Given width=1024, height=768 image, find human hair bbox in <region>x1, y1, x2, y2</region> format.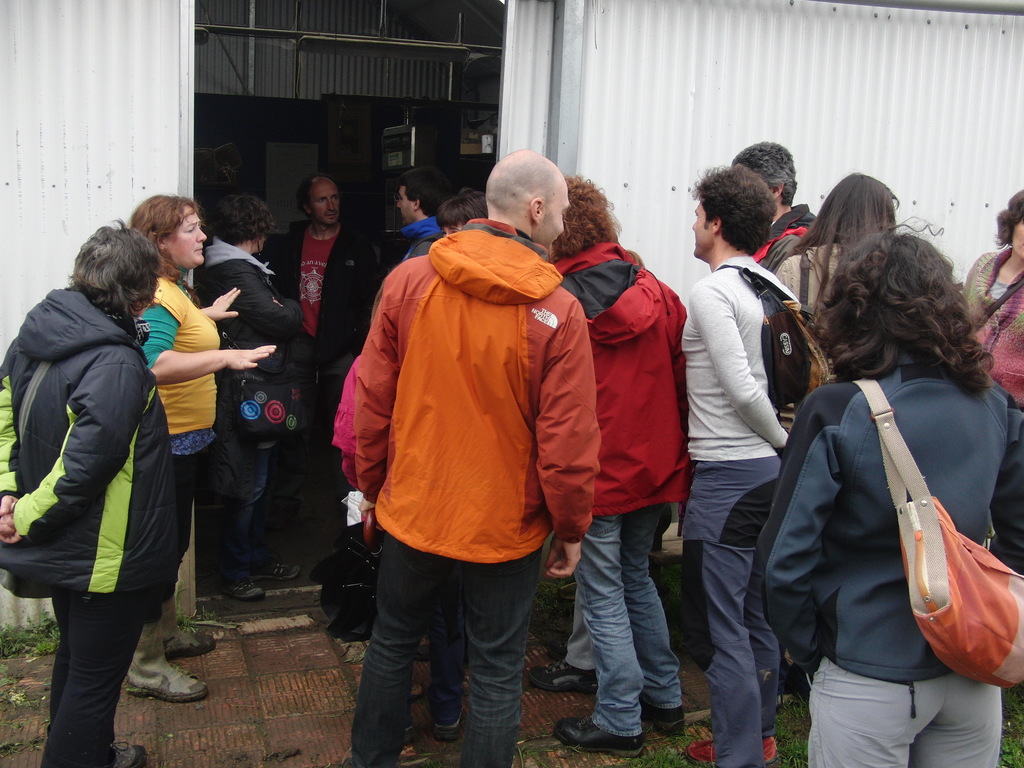
<region>794, 170, 900, 287</region>.
